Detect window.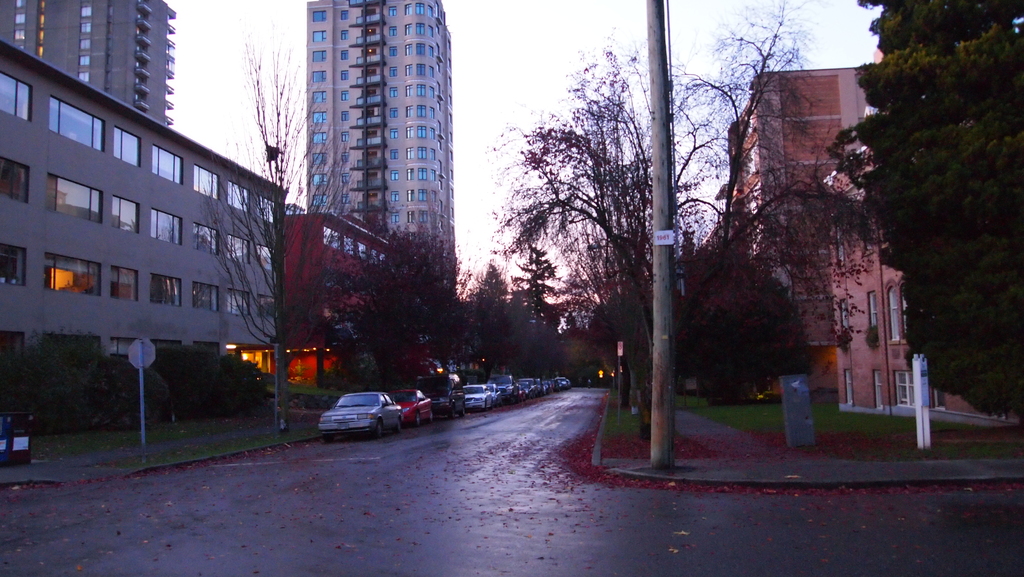
Detected at [x1=191, y1=168, x2=219, y2=199].
